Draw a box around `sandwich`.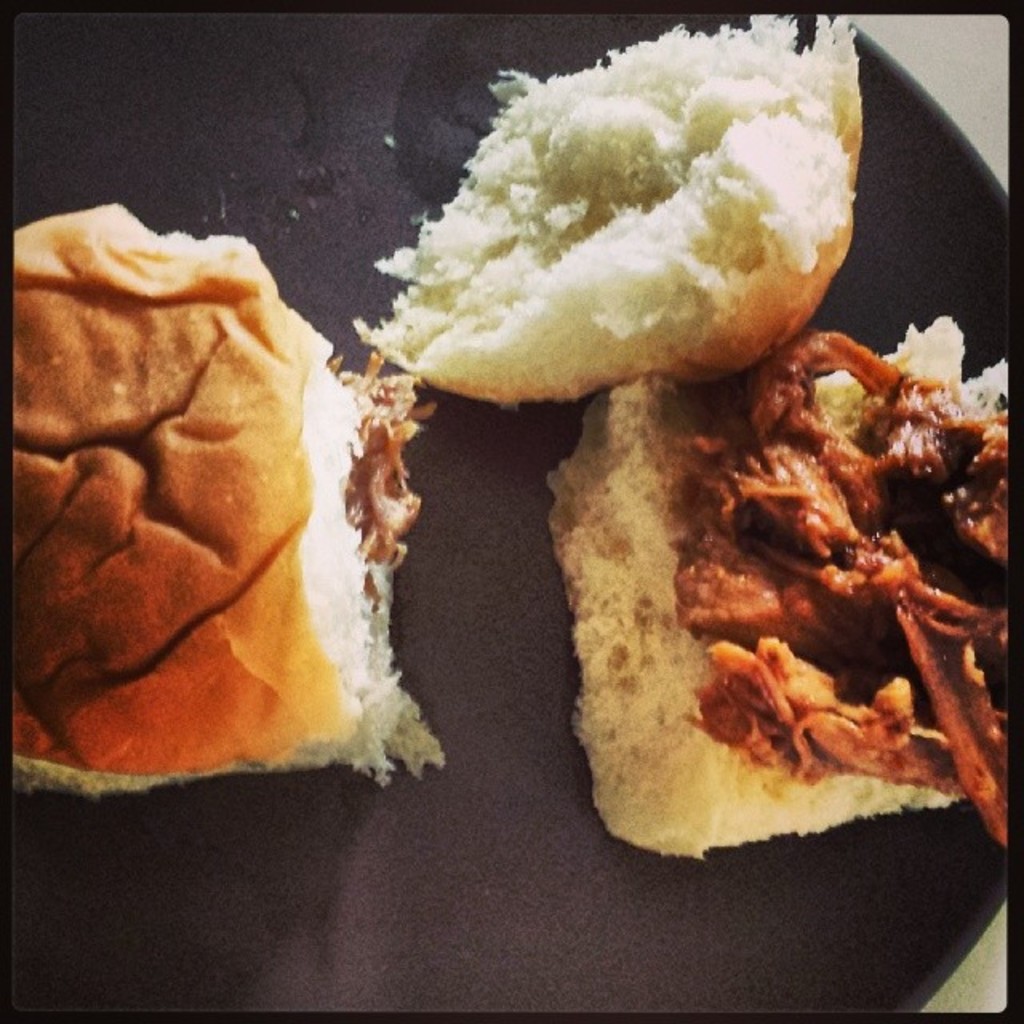
547/314/1011/866.
